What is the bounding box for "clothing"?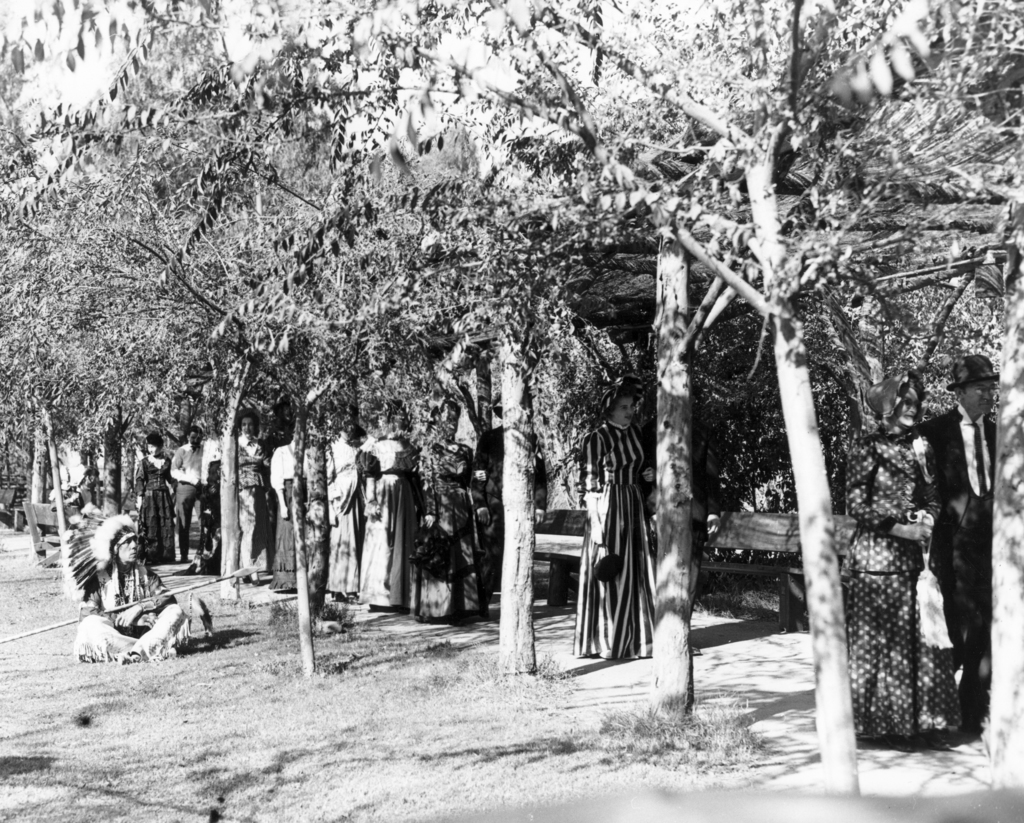
box(582, 379, 663, 655).
